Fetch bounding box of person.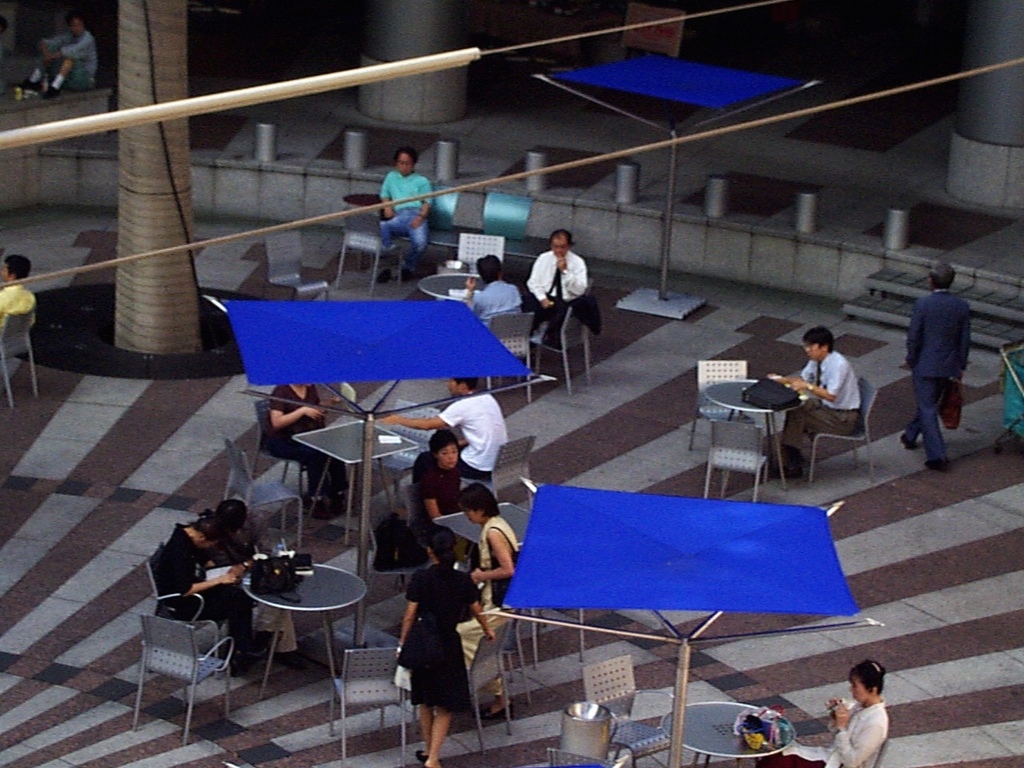
Bbox: x1=902, y1=262, x2=969, y2=468.
